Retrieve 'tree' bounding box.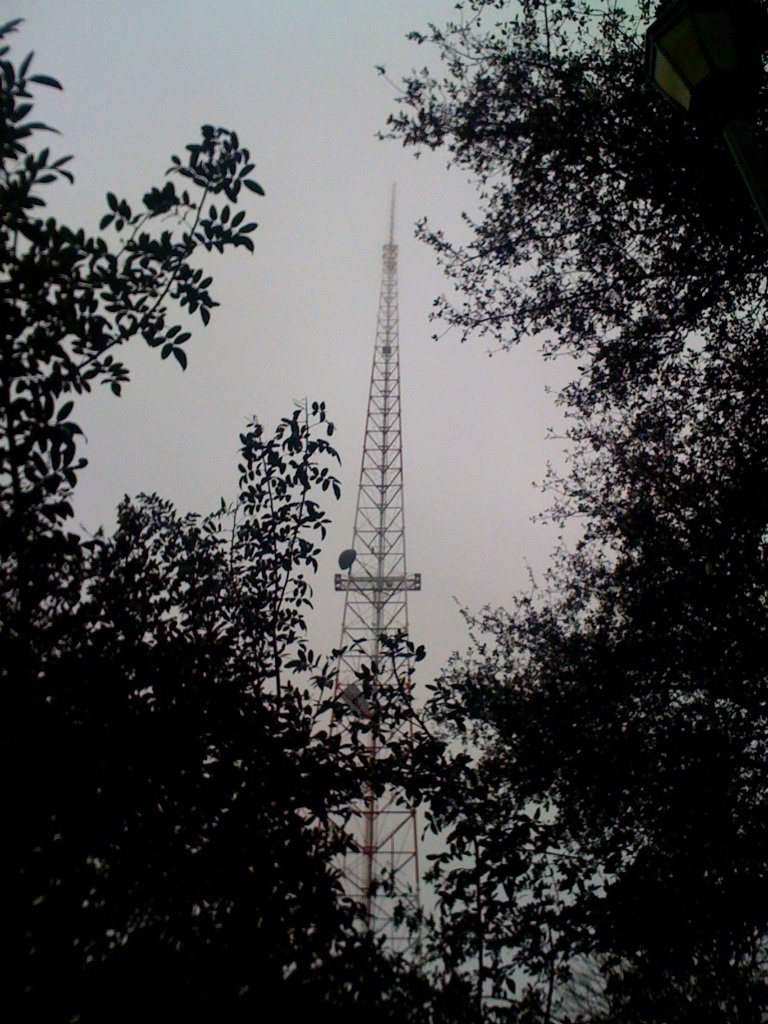
Bounding box: (left=0, top=16, right=470, bottom=1023).
